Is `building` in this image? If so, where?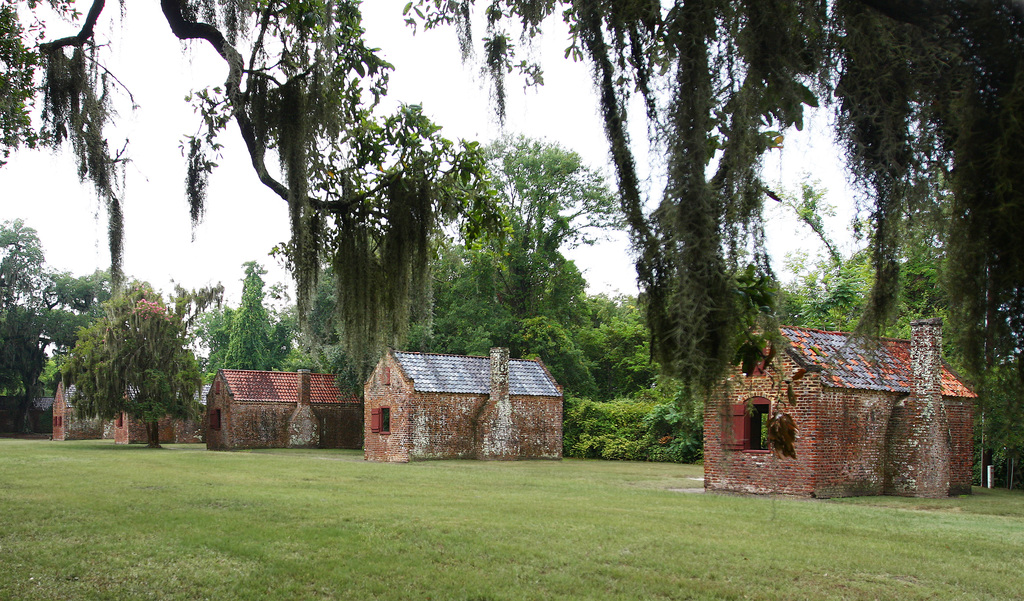
Yes, at (left=368, top=347, right=567, bottom=470).
